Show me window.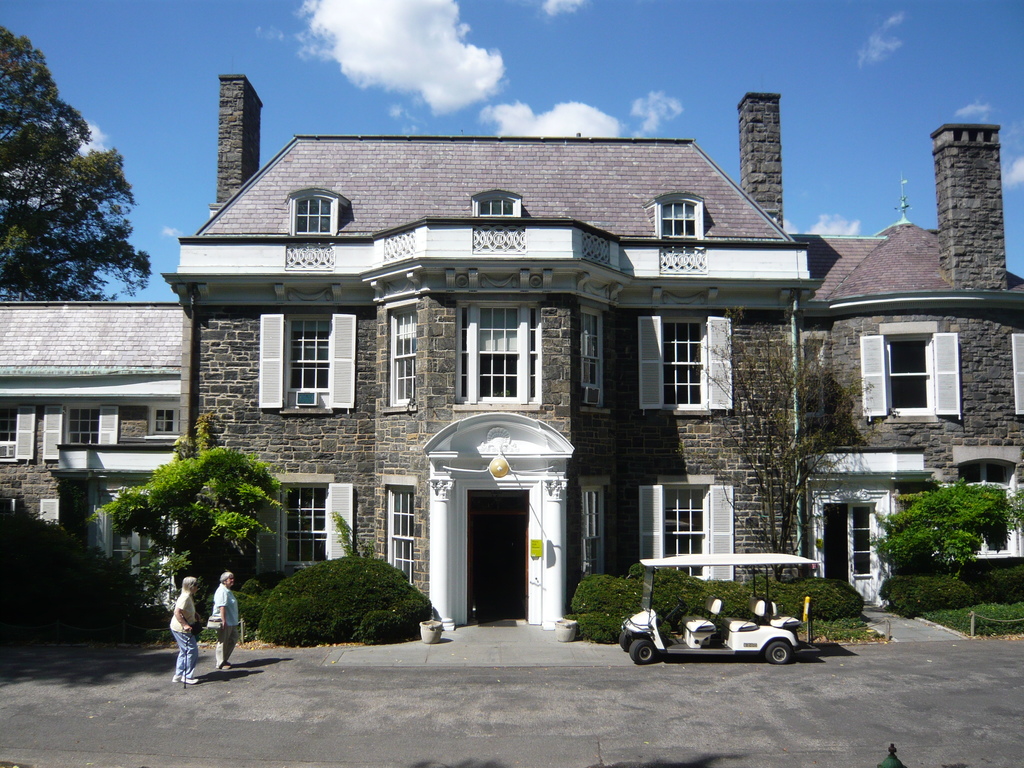
window is here: {"left": 85, "top": 499, "right": 183, "bottom": 594}.
